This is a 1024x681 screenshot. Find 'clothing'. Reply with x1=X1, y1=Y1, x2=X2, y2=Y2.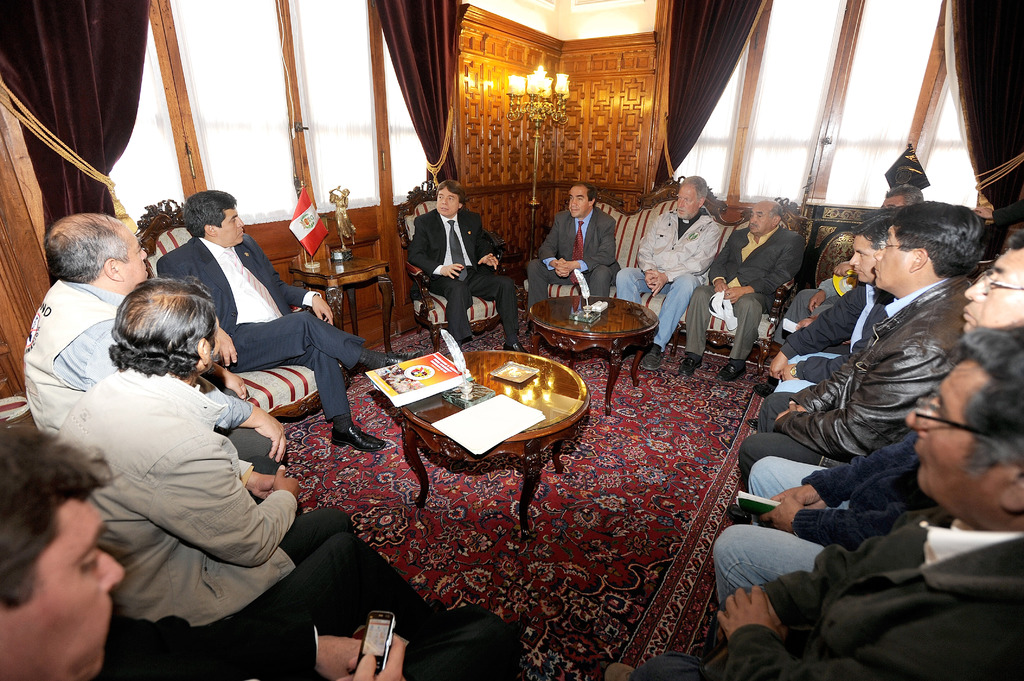
x1=771, y1=282, x2=895, y2=396.
